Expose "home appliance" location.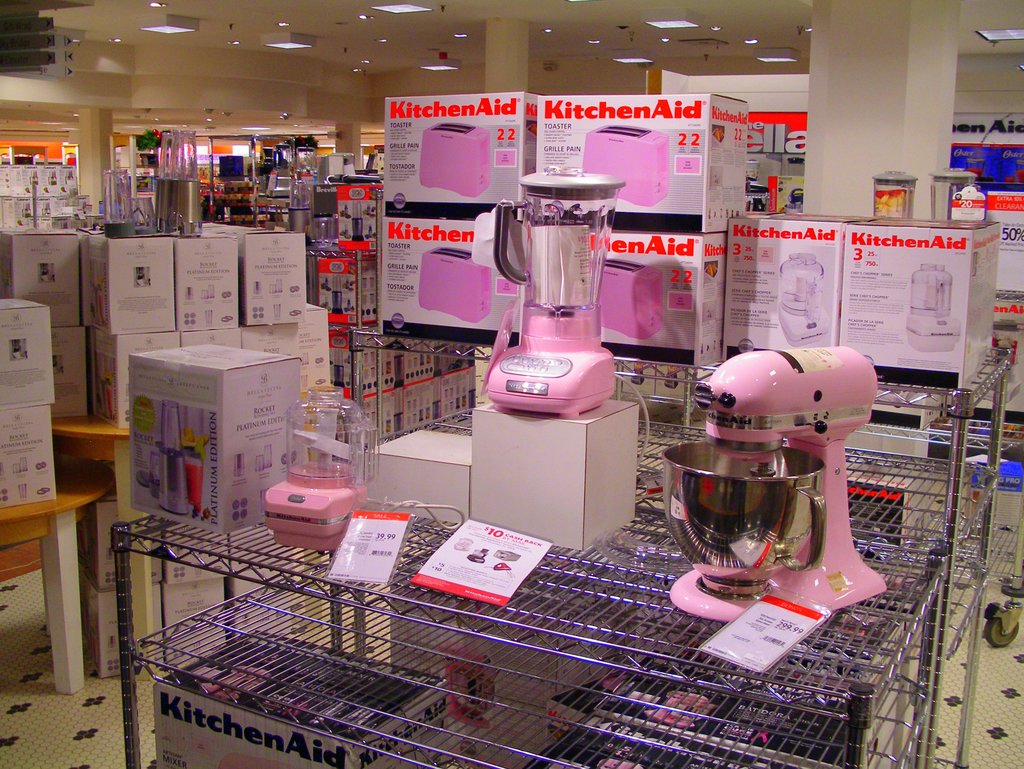
Exposed at x1=260, y1=383, x2=380, y2=554.
